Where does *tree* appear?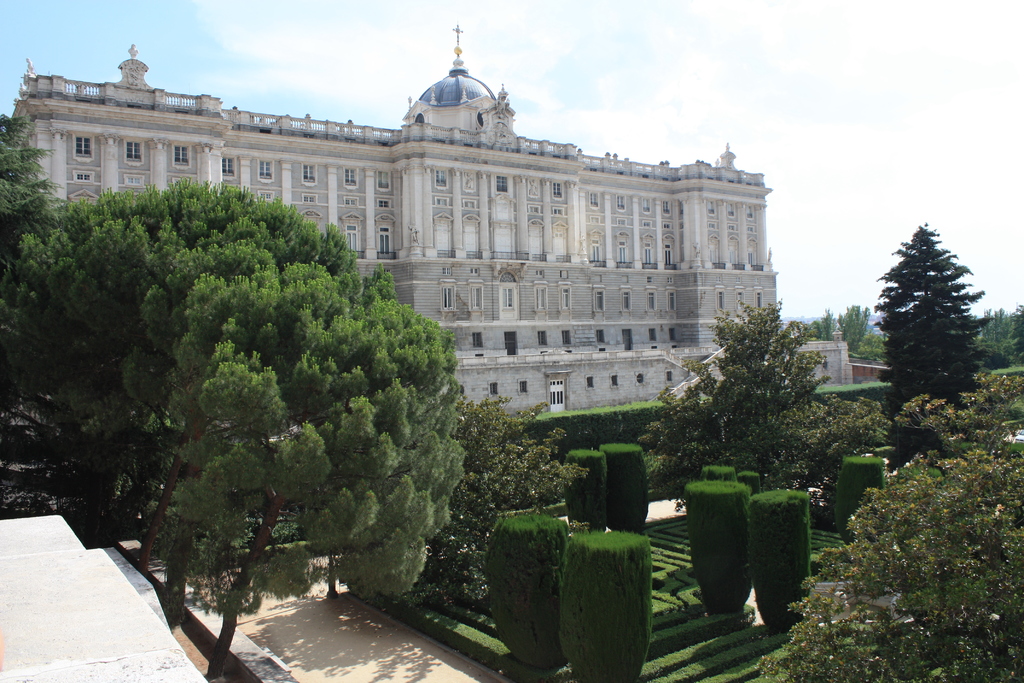
Appears at BBox(604, 314, 869, 529).
